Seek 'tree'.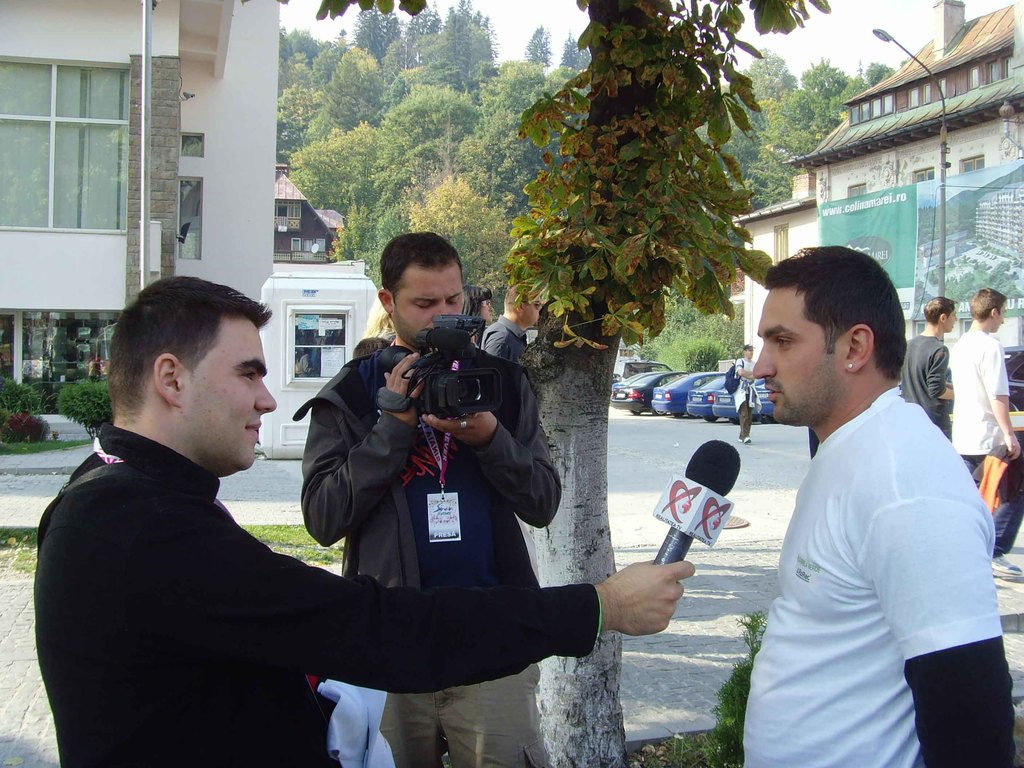
[left=313, top=0, right=845, bottom=754].
